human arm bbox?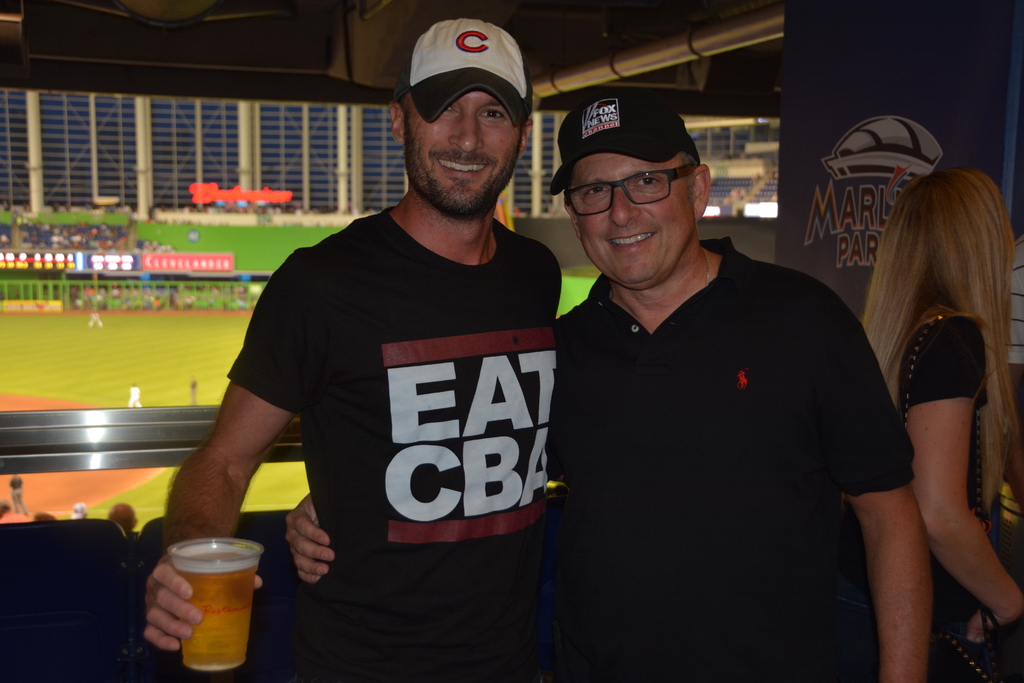
[left=877, top=312, right=998, bottom=645]
